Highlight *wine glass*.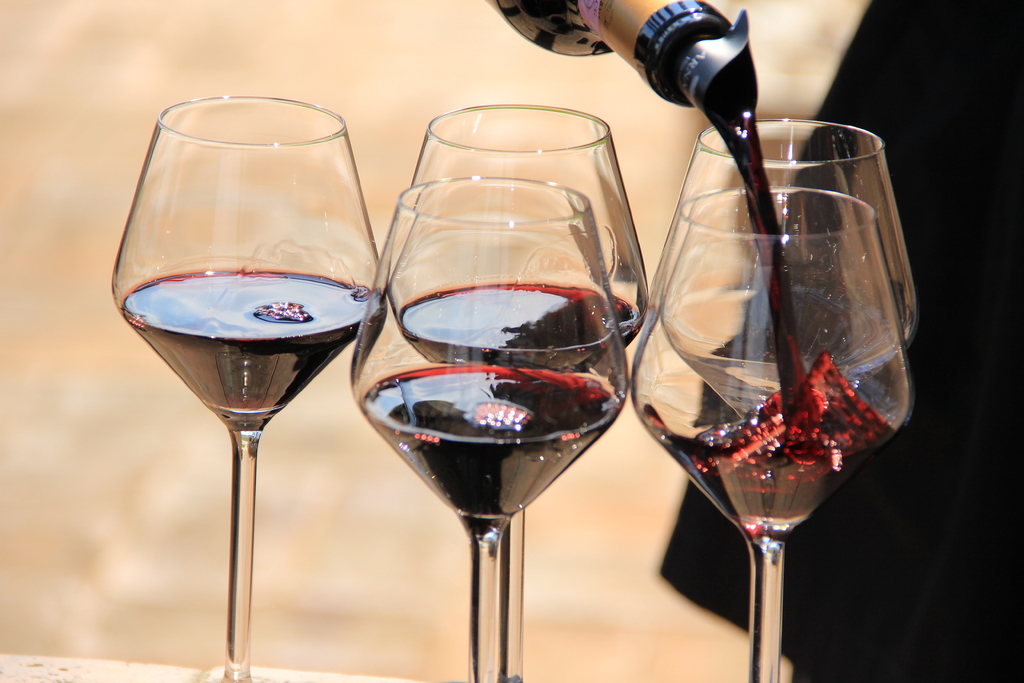
Highlighted region: bbox=(105, 97, 394, 682).
